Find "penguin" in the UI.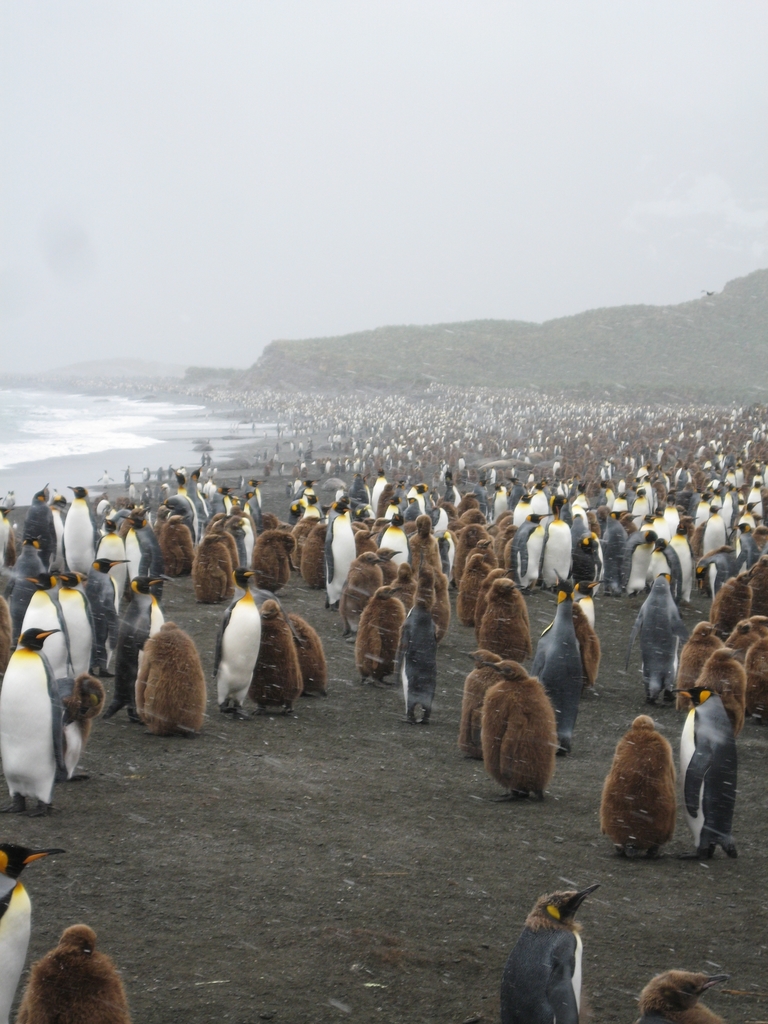
UI element at {"x1": 689, "y1": 554, "x2": 735, "y2": 620}.
